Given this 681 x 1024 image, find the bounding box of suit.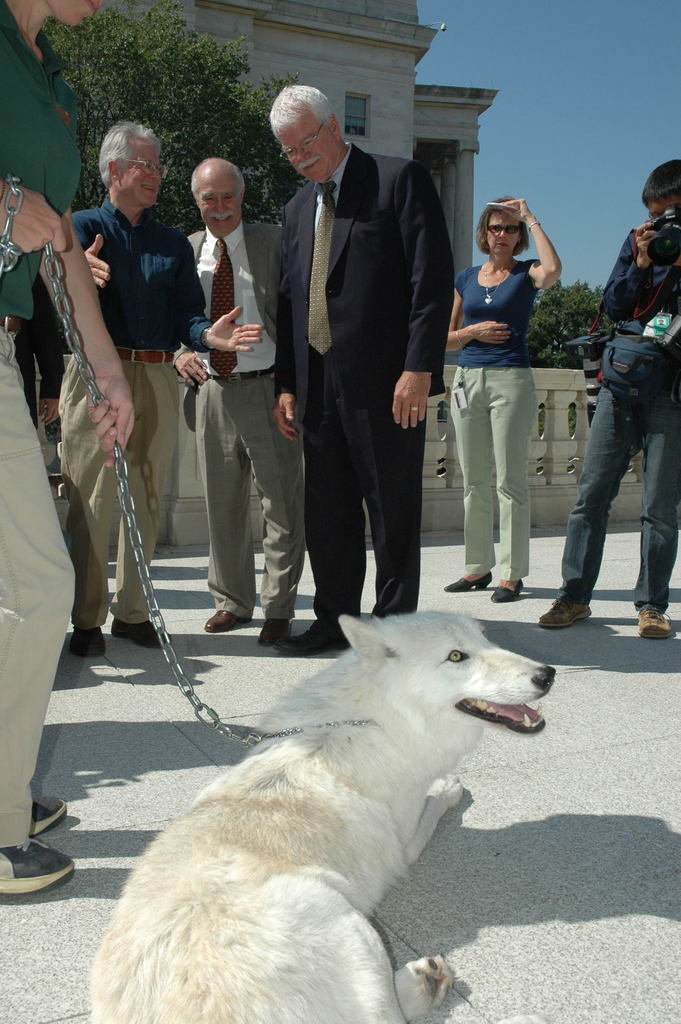
locate(257, 100, 474, 671).
